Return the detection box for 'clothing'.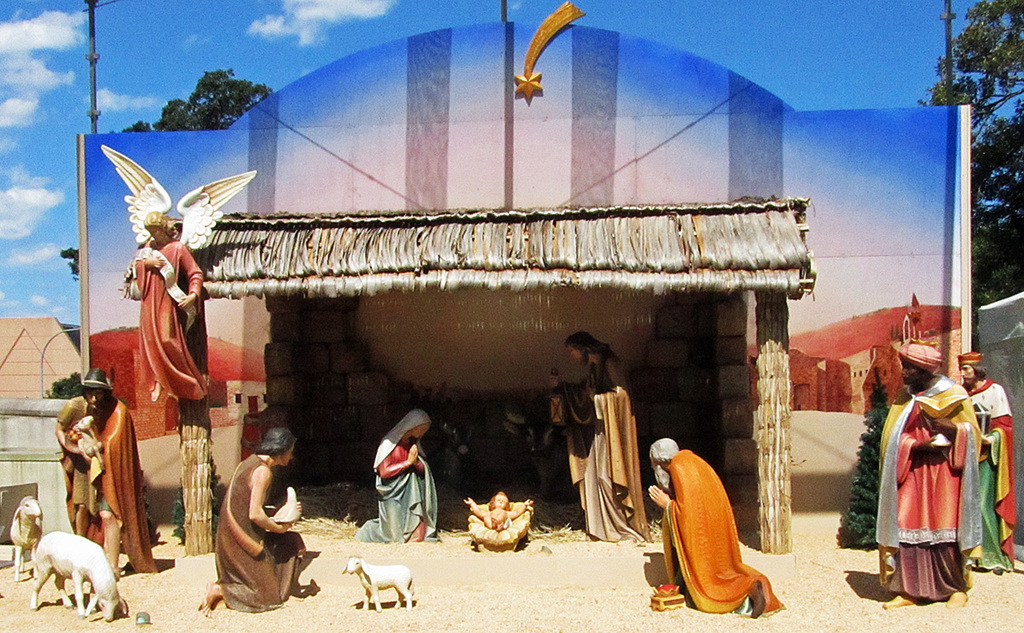
(x1=556, y1=353, x2=653, y2=546).
